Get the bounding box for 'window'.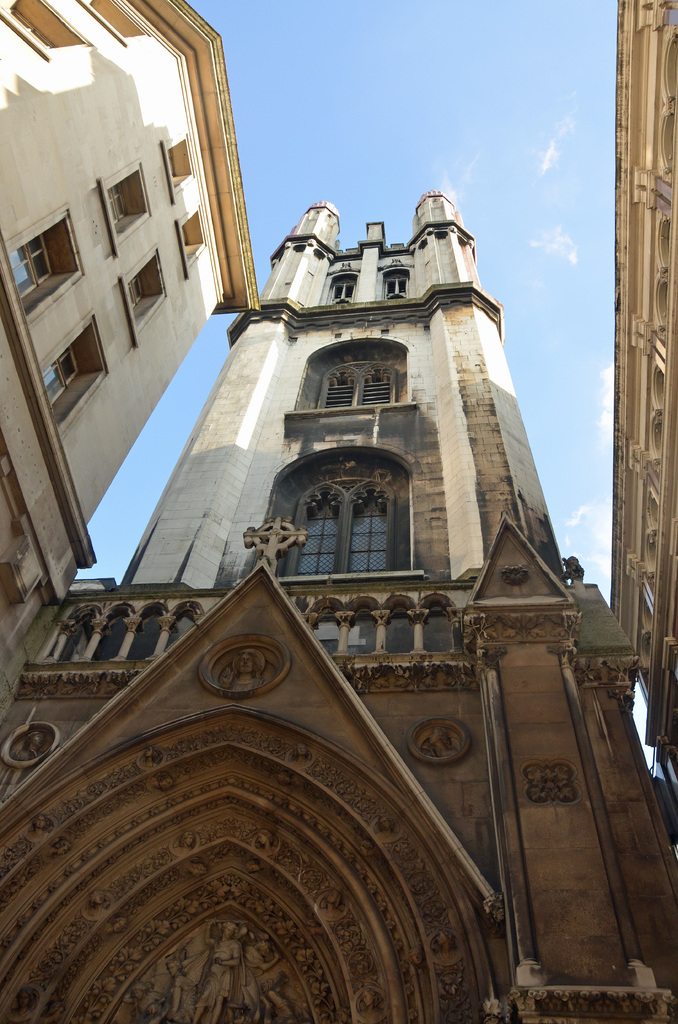
{"x1": 148, "y1": 127, "x2": 211, "y2": 213}.
